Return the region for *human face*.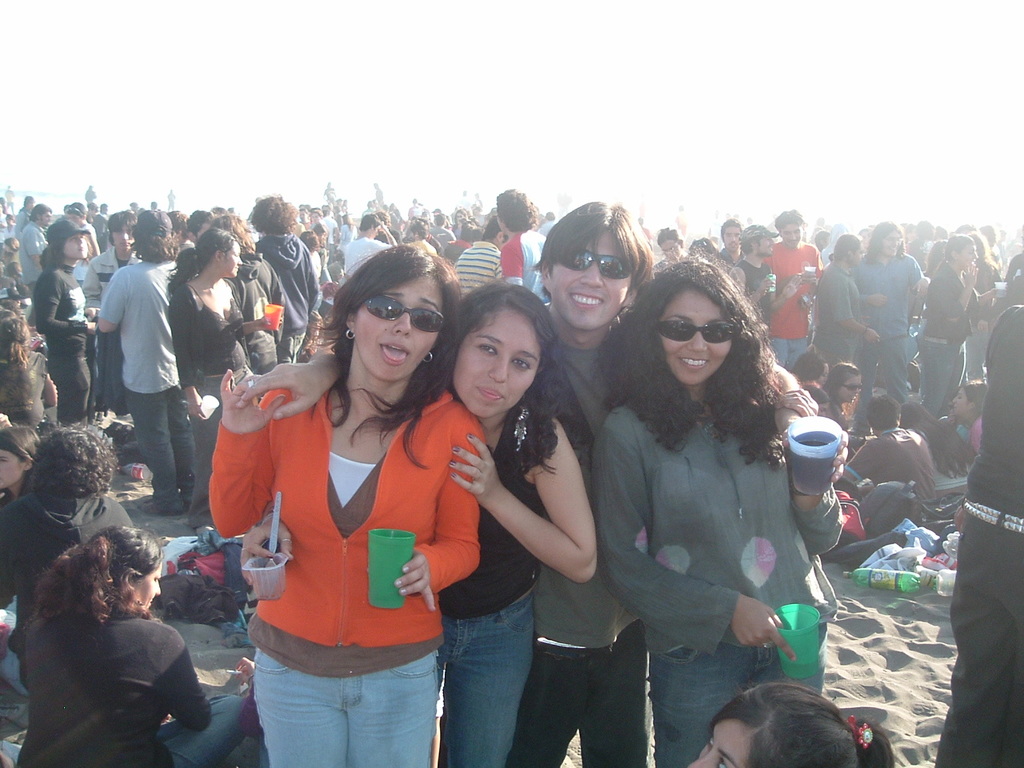
bbox(111, 223, 134, 252).
